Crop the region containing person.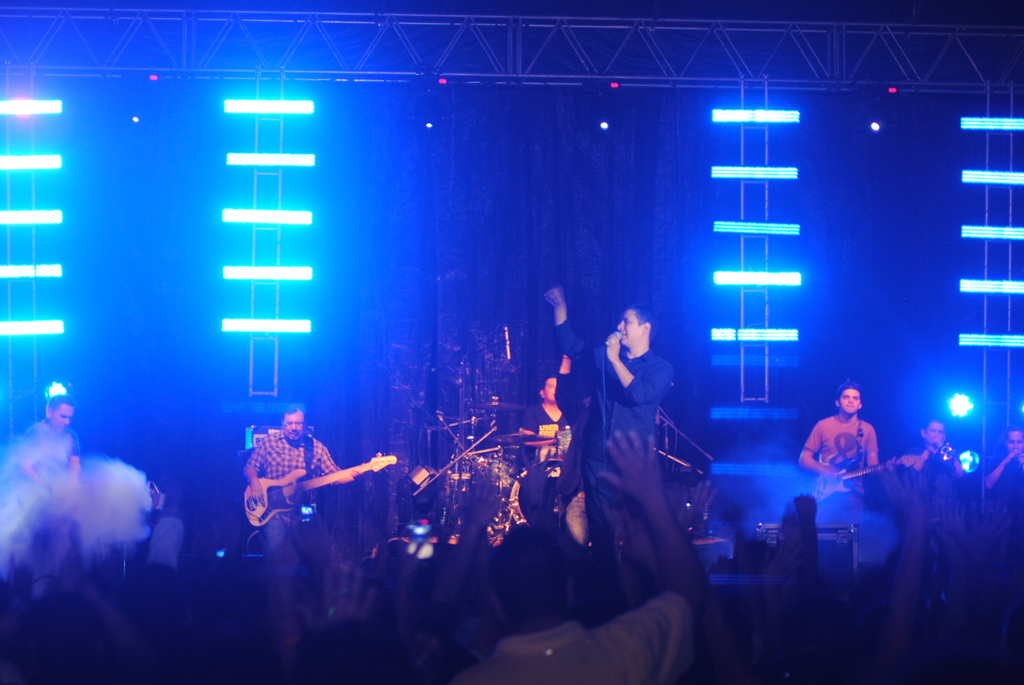
Crop region: x1=516 y1=379 x2=568 y2=467.
